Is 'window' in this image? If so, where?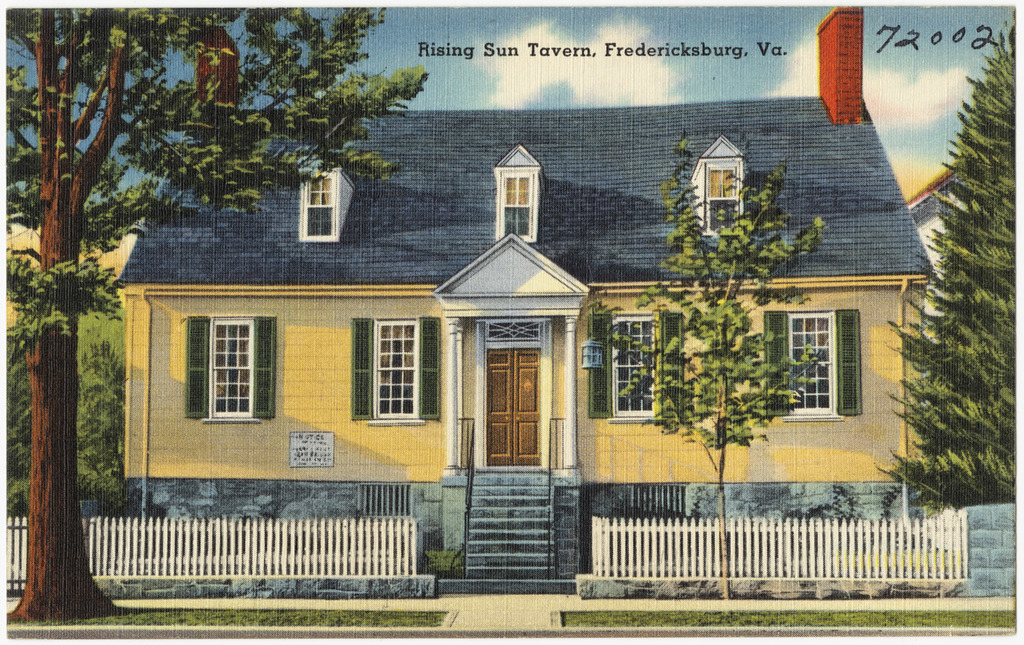
Yes, at left=352, top=310, right=440, bottom=433.
